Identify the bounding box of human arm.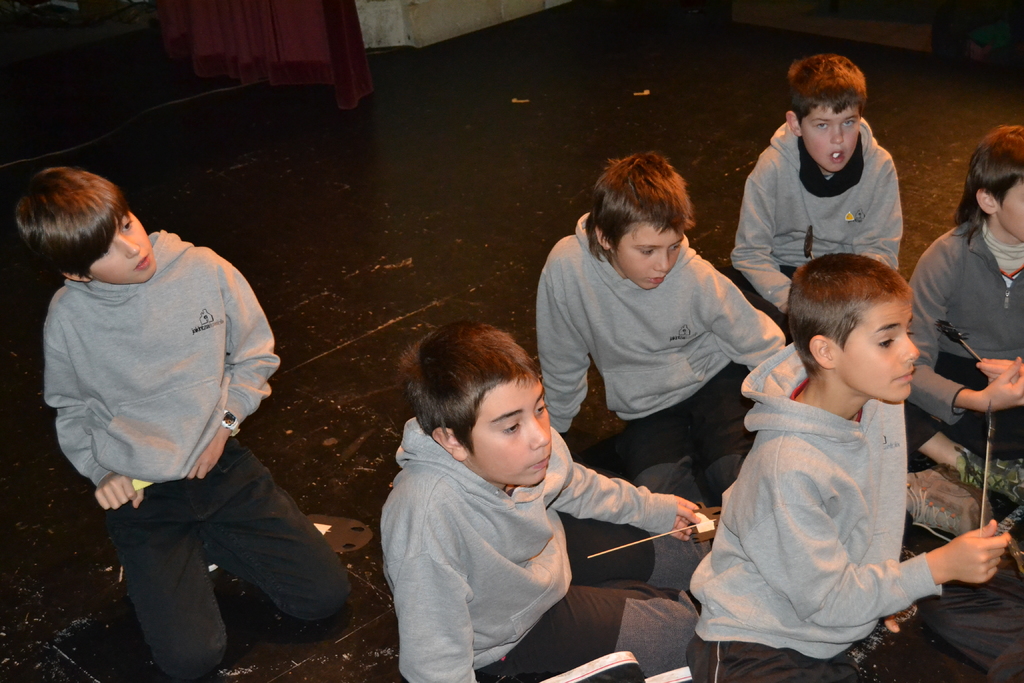
Rect(540, 272, 591, 436).
